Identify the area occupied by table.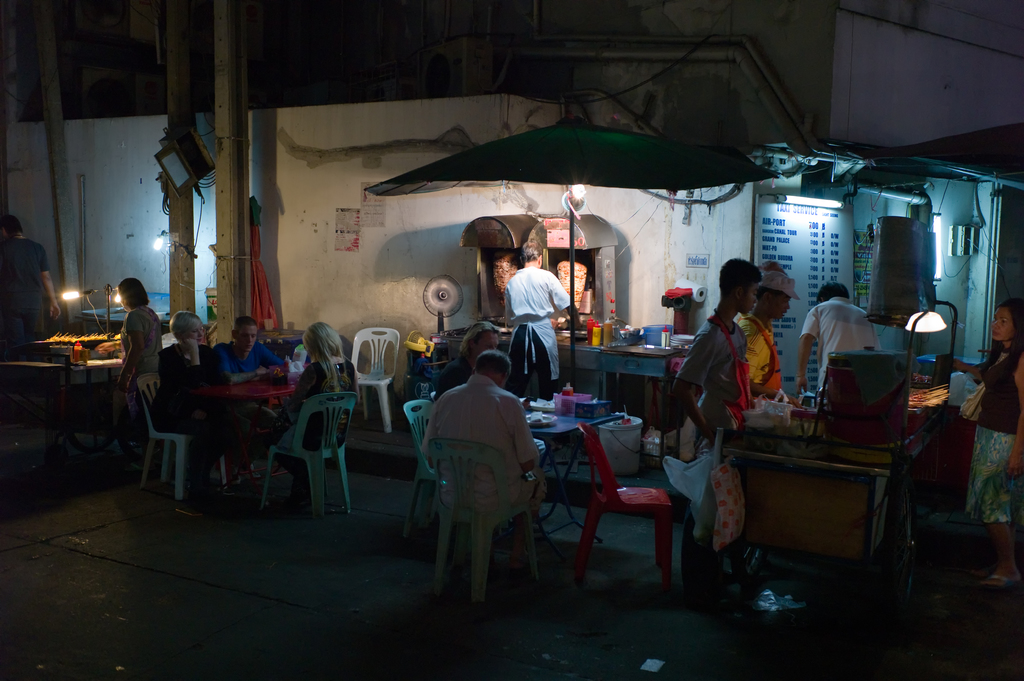
Area: bbox=(191, 376, 298, 403).
